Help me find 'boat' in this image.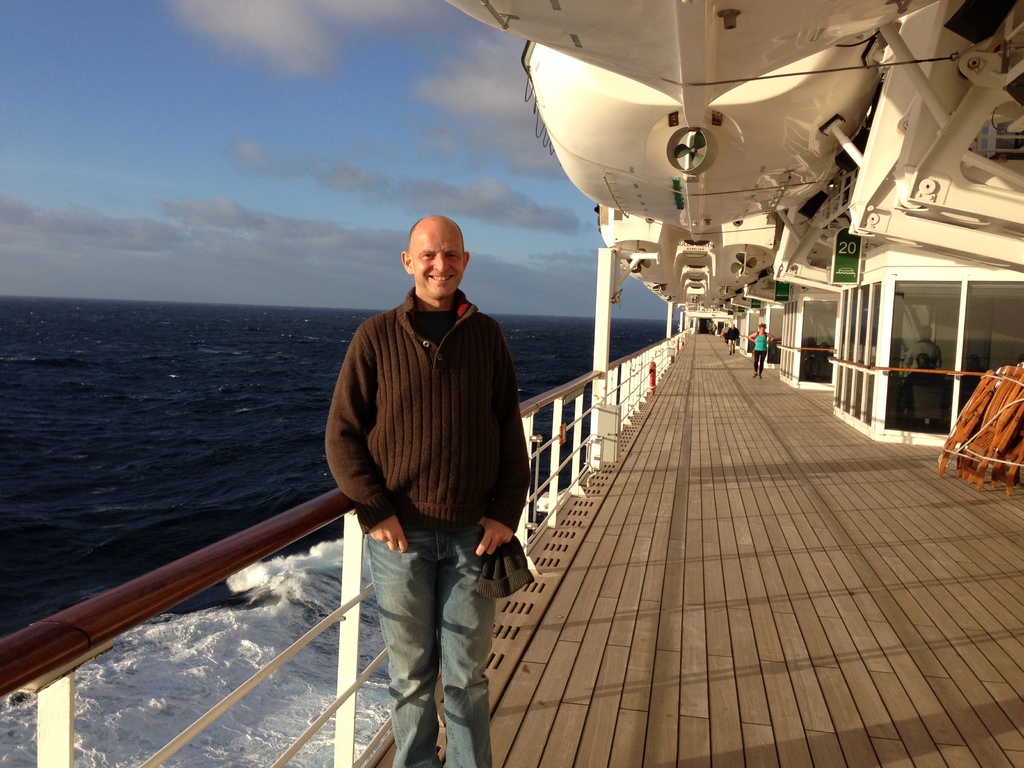
Found it: [x1=100, y1=26, x2=1013, y2=662].
